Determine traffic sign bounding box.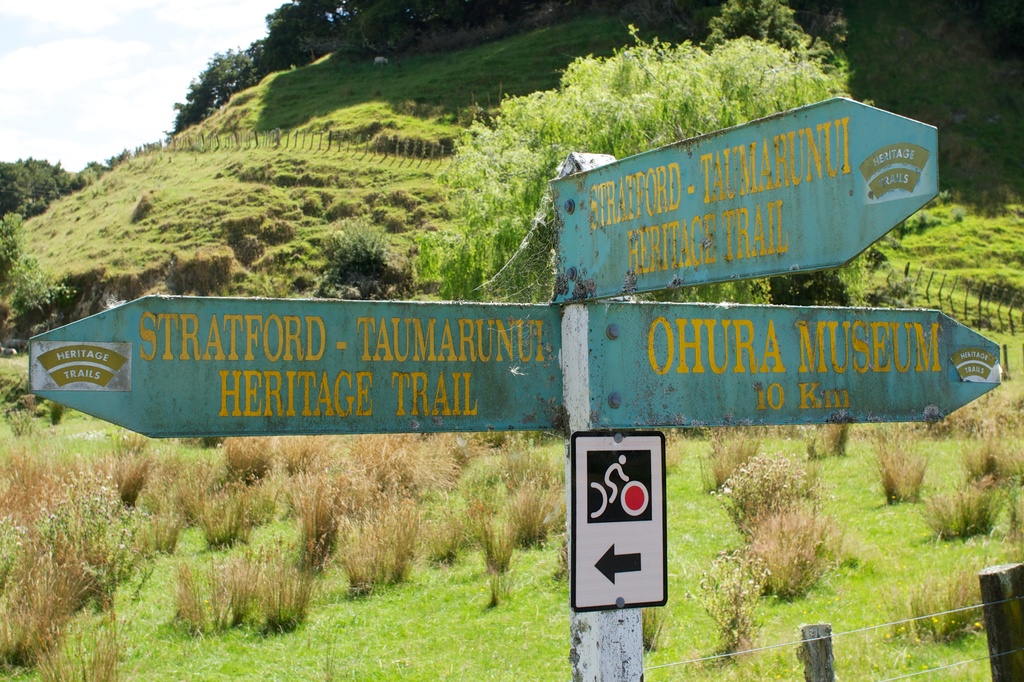
Determined: l=21, t=291, r=561, b=443.
